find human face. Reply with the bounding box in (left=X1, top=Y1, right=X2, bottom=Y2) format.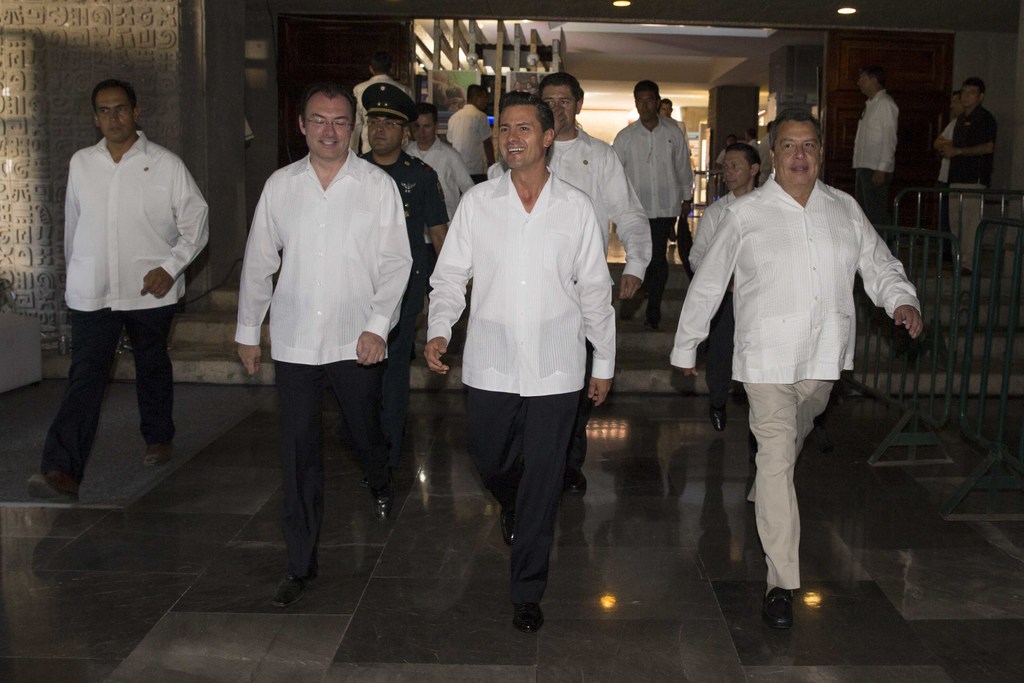
(left=410, top=110, right=438, bottom=149).
